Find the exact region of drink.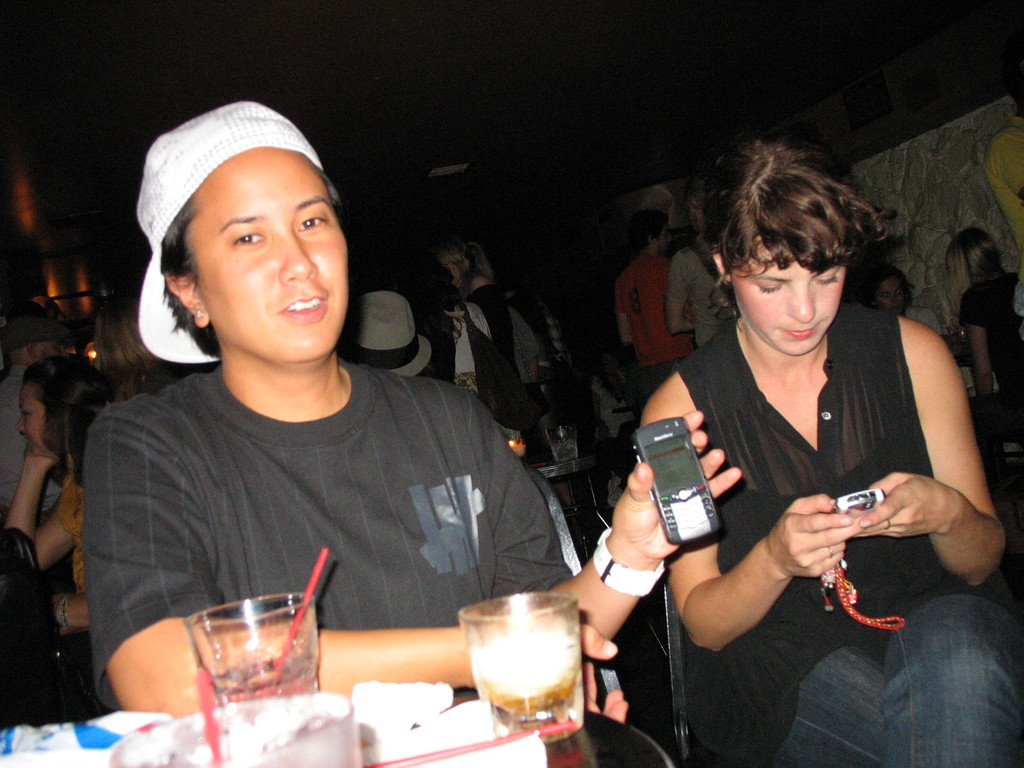
Exact region: [470,644,579,716].
